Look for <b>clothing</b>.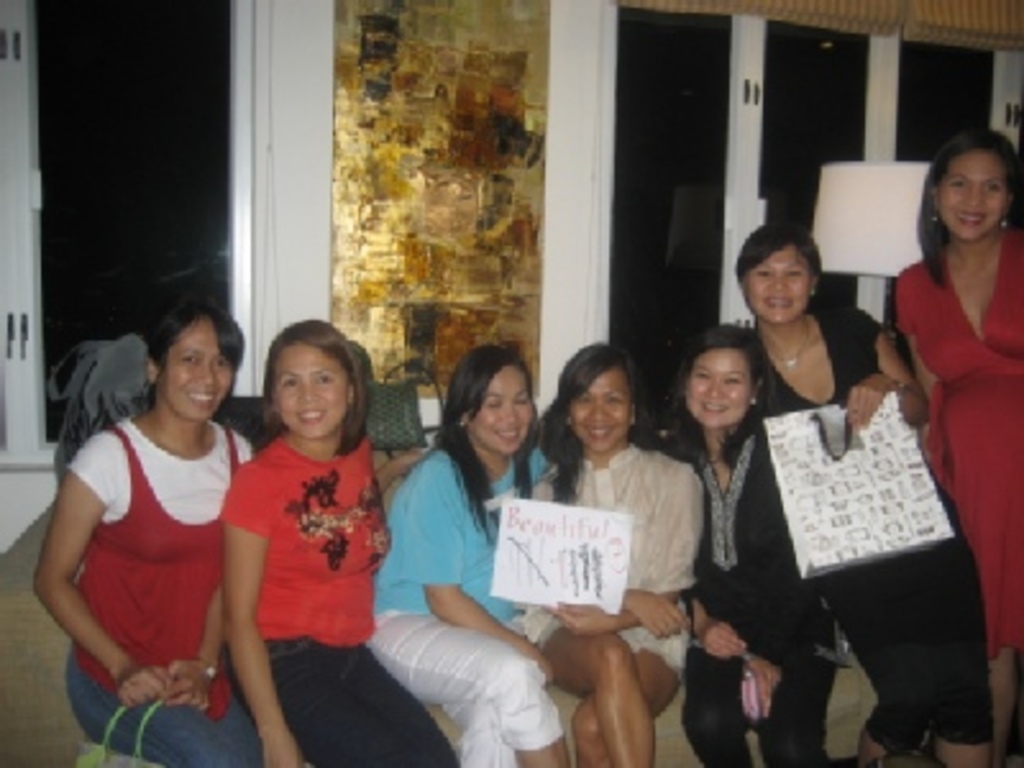
Found: region(215, 420, 453, 760).
